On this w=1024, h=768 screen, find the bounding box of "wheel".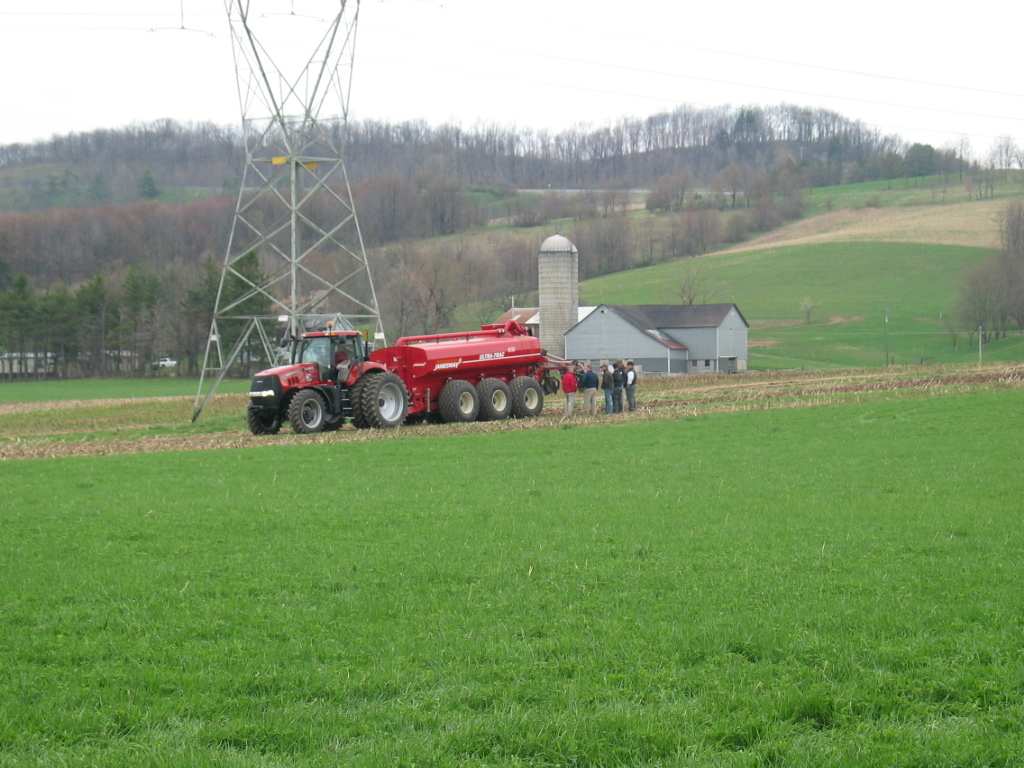
Bounding box: (x1=474, y1=376, x2=515, y2=422).
